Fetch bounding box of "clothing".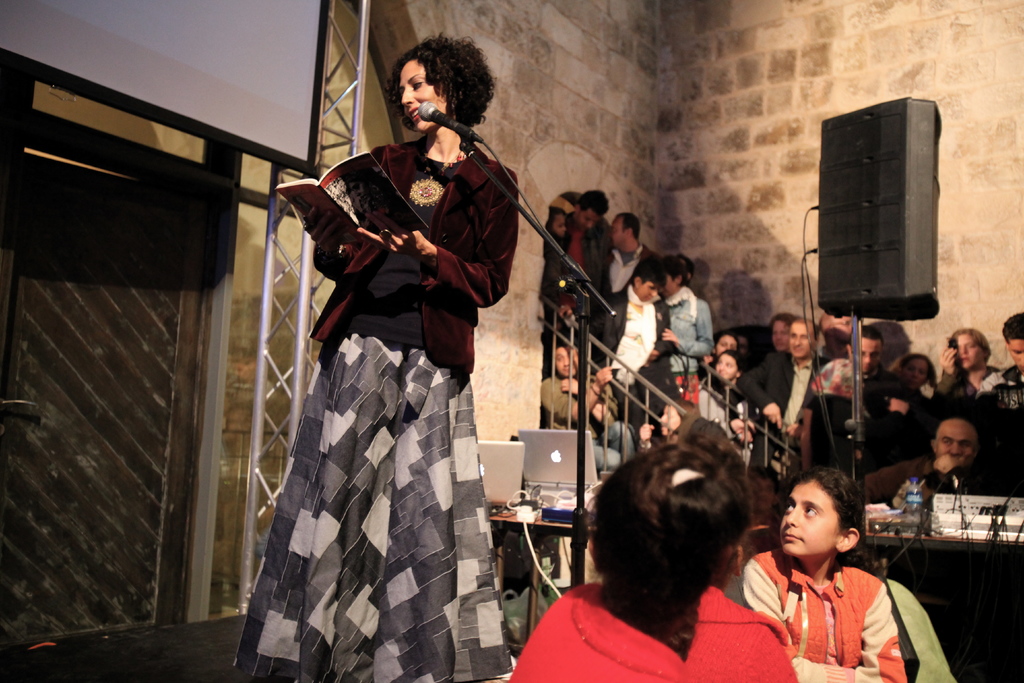
Bbox: bbox=(509, 583, 801, 682).
